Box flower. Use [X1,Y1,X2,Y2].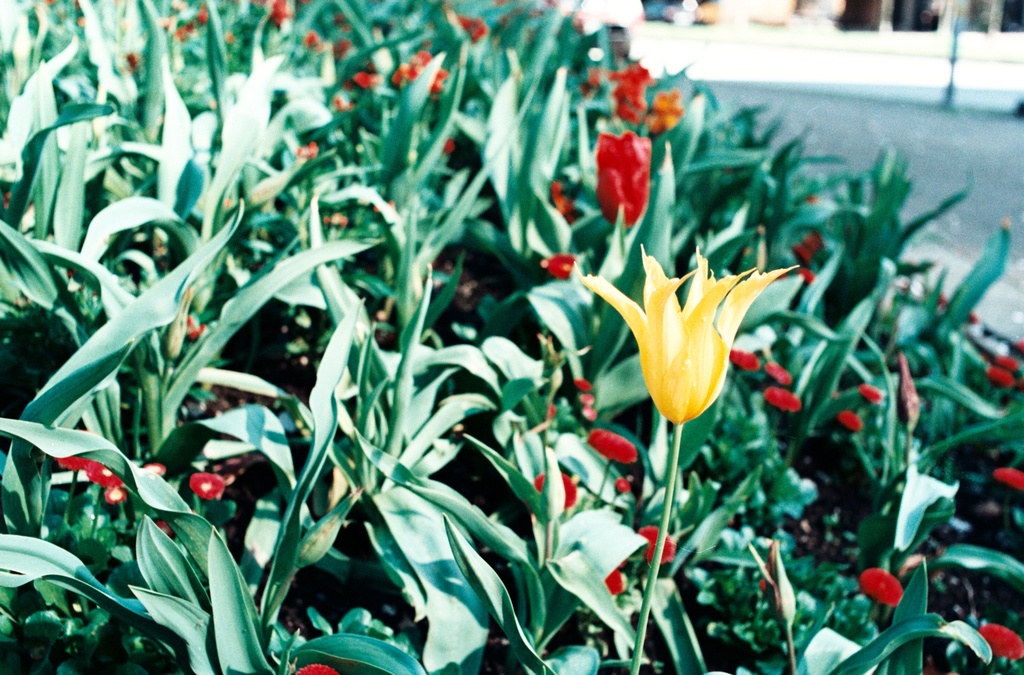
[458,13,486,46].
